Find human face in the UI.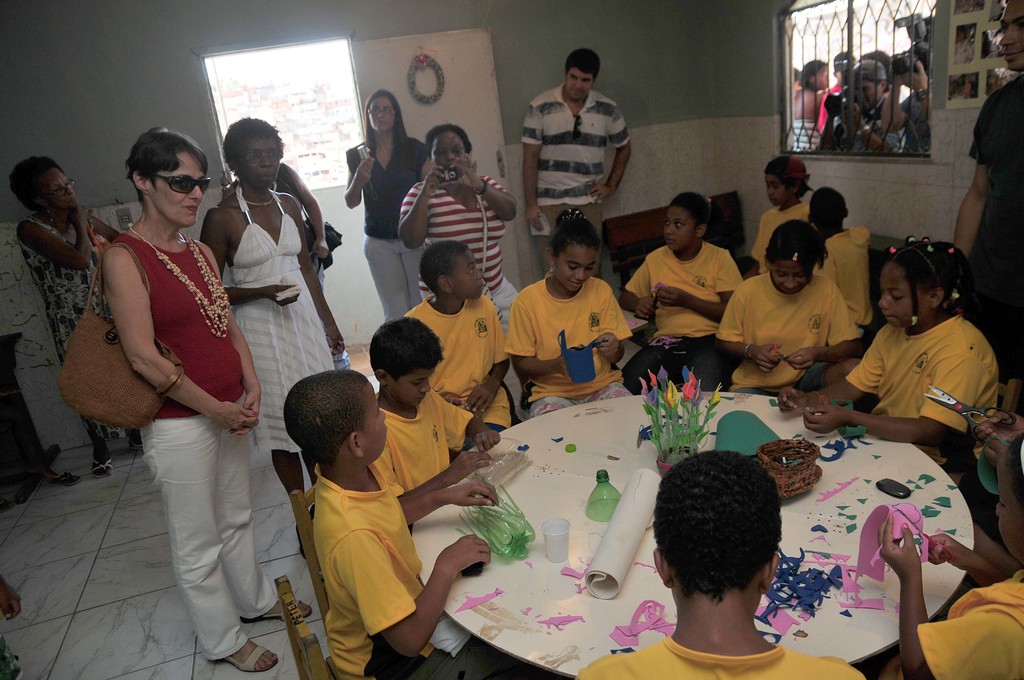
UI element at (x1=148, y1=155, x2=204, y2=224).
